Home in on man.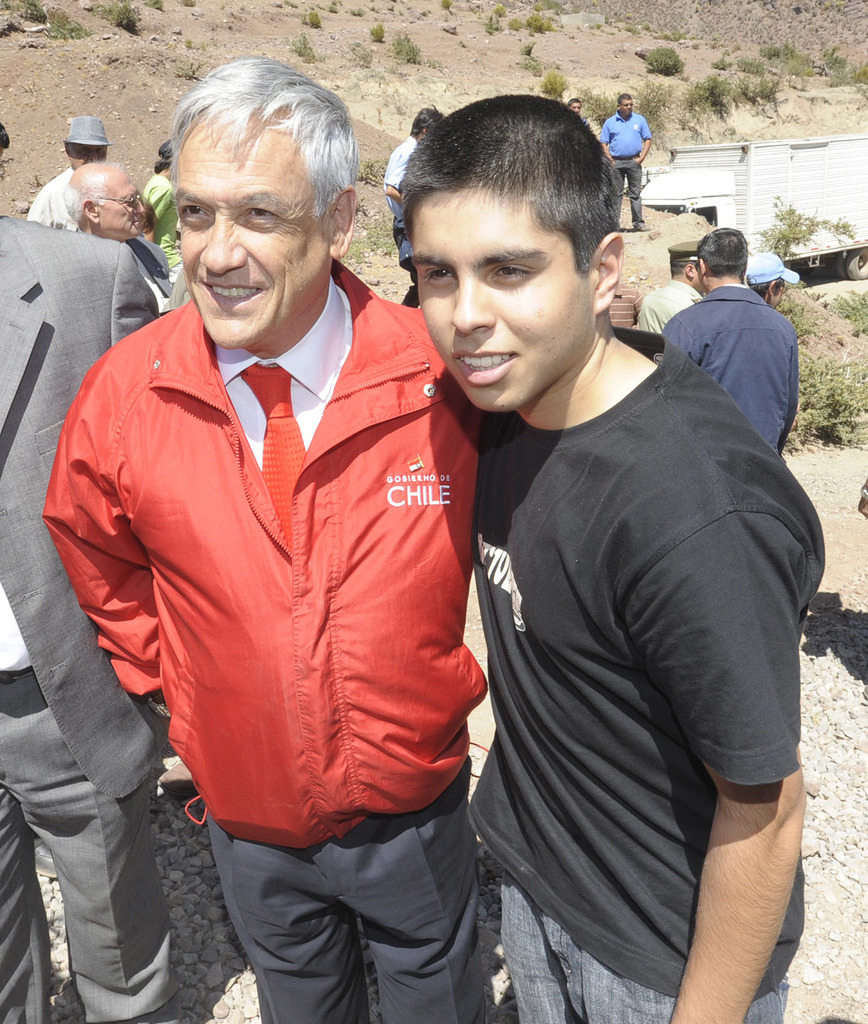
Homed in at 742/252/788/308.
